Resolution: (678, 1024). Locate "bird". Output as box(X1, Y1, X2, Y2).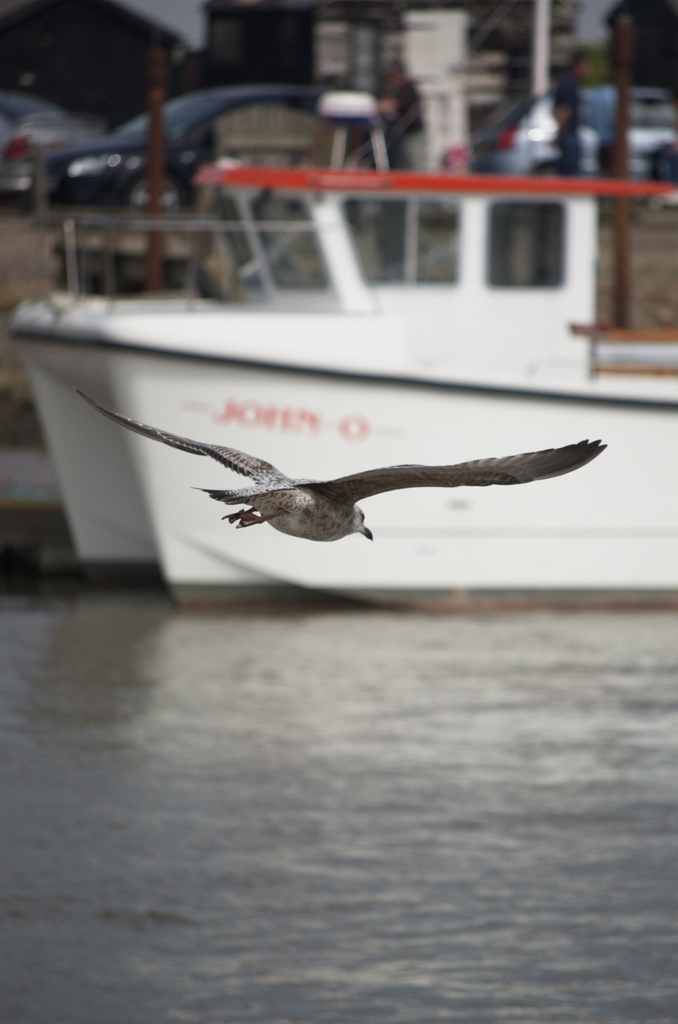
box(76, 392, 610, 540).
